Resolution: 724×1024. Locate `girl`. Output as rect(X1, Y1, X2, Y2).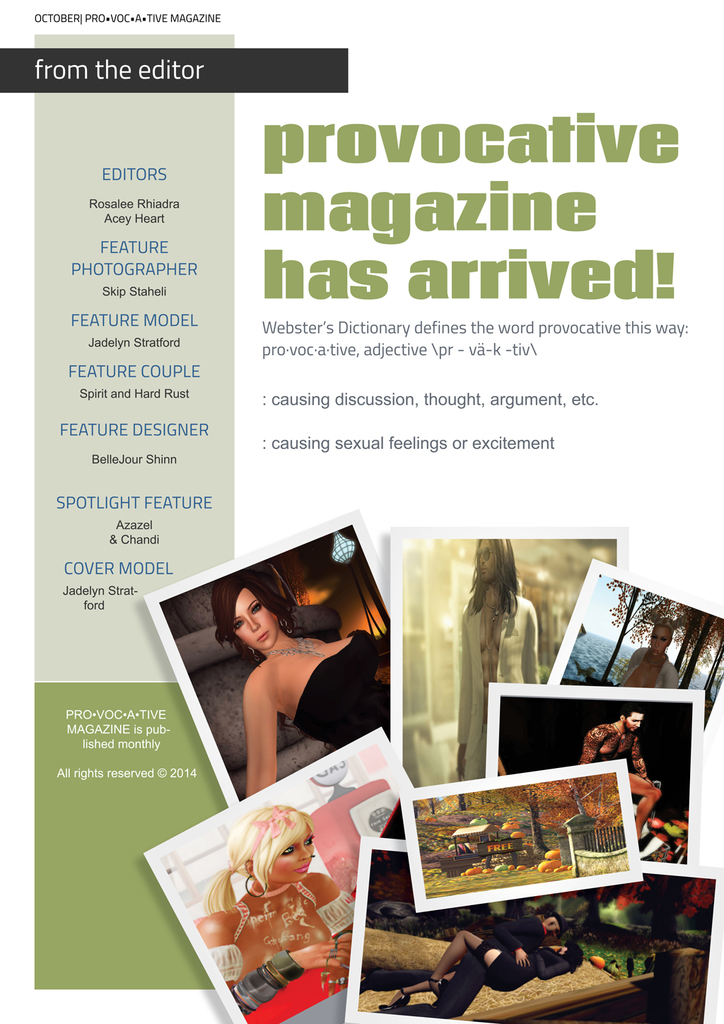
rect(191, 805, 341, 980).
